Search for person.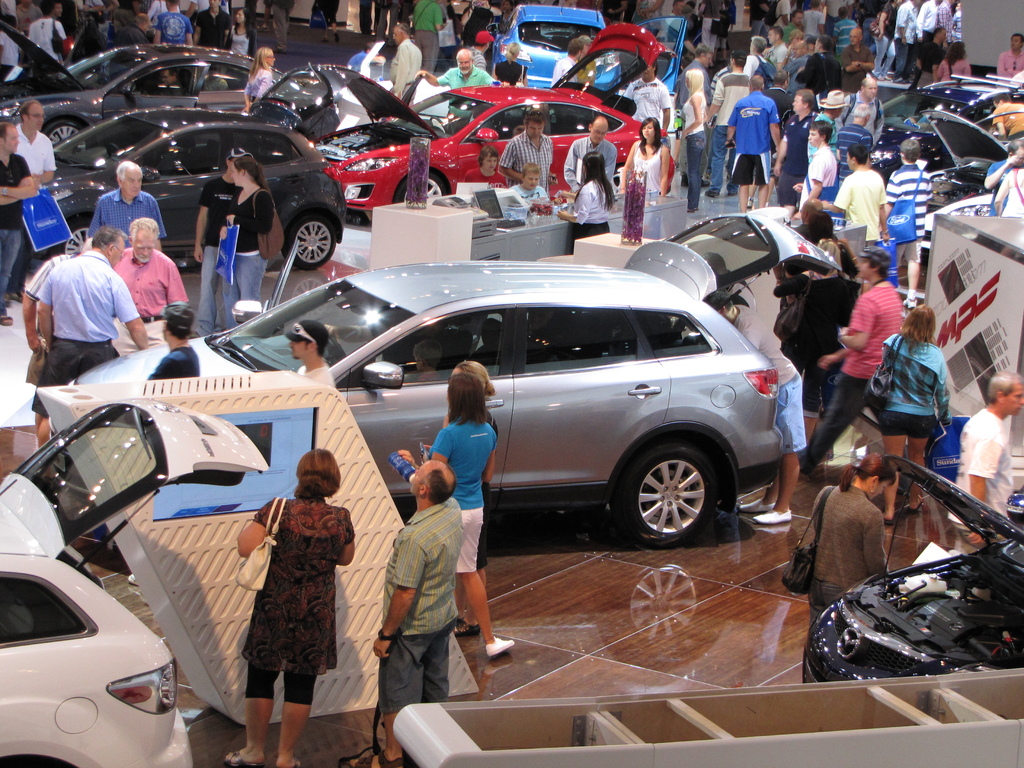
Found at crop(110, 211, 192, 346).
